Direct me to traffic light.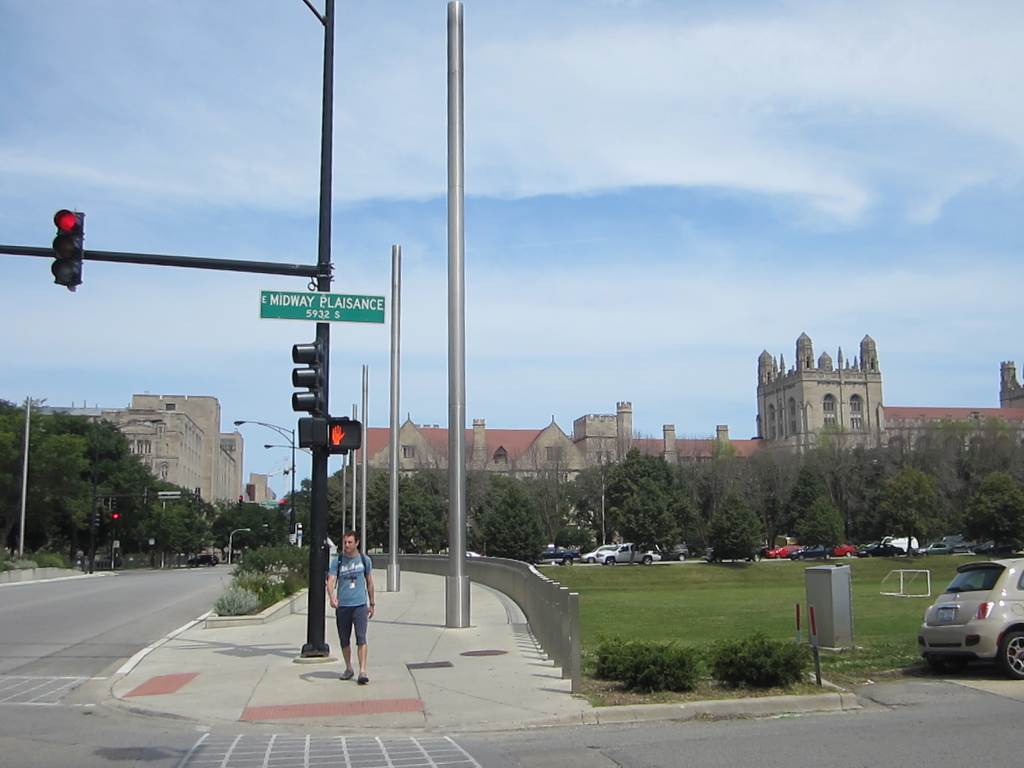
Direction: 111 512 119 525.
